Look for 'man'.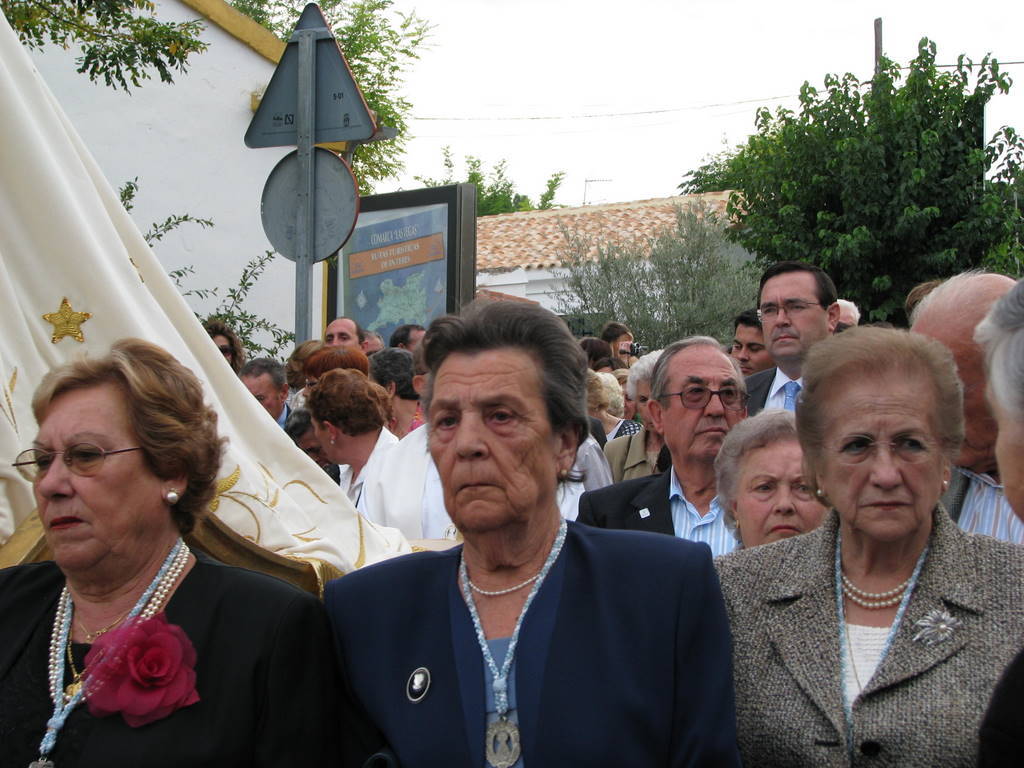
Found: (831, 298, 861, 337).
